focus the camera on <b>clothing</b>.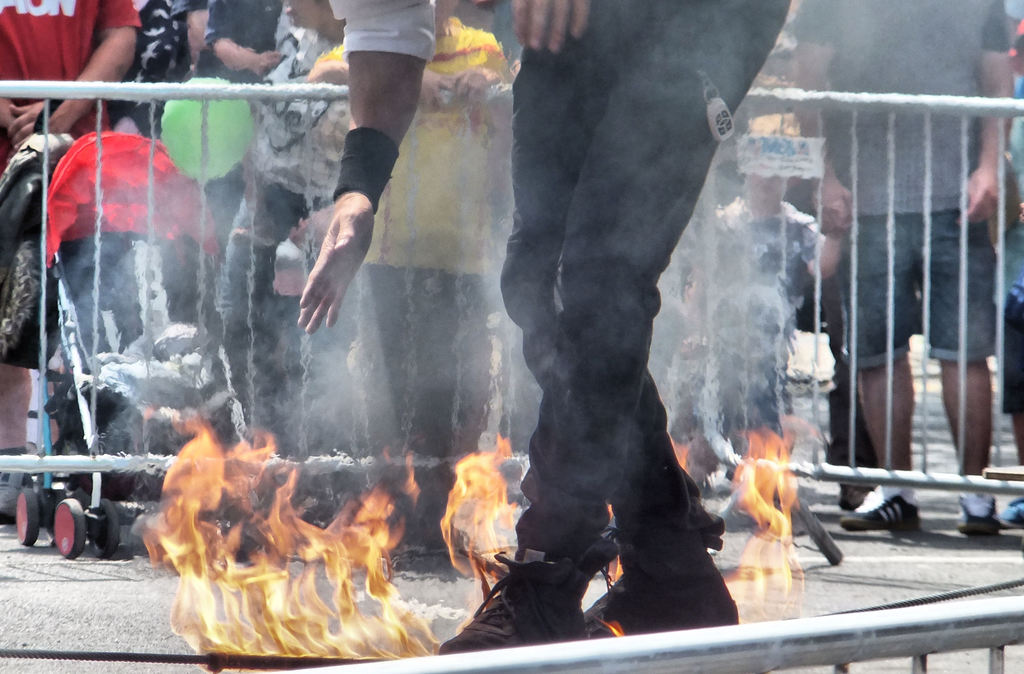
Focus region: bbox=[327, 0, 792, 563].
